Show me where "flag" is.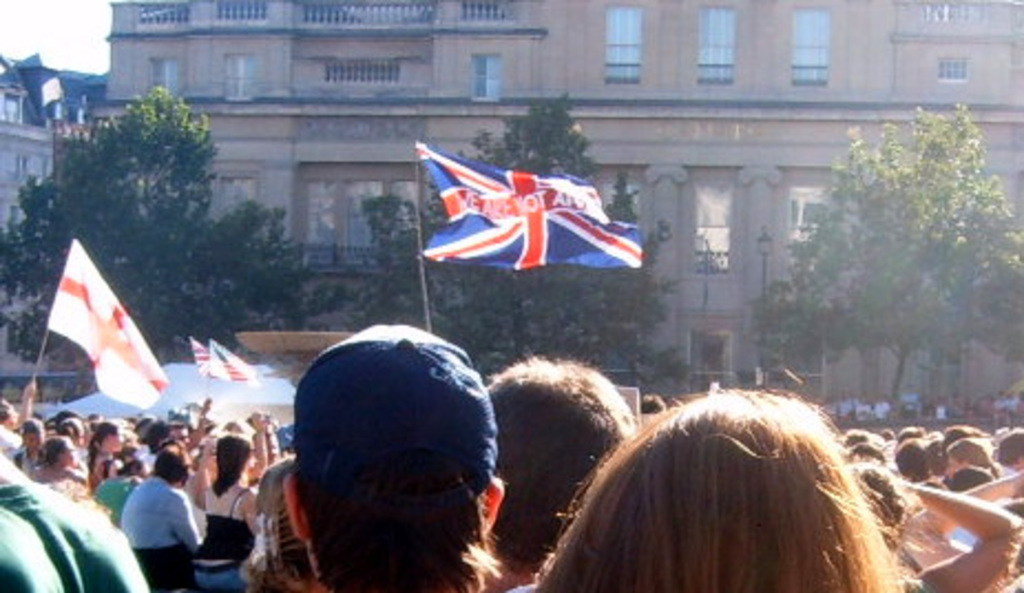
"flag" is at [x1=51, y1=239, x2=164, y2=418].
